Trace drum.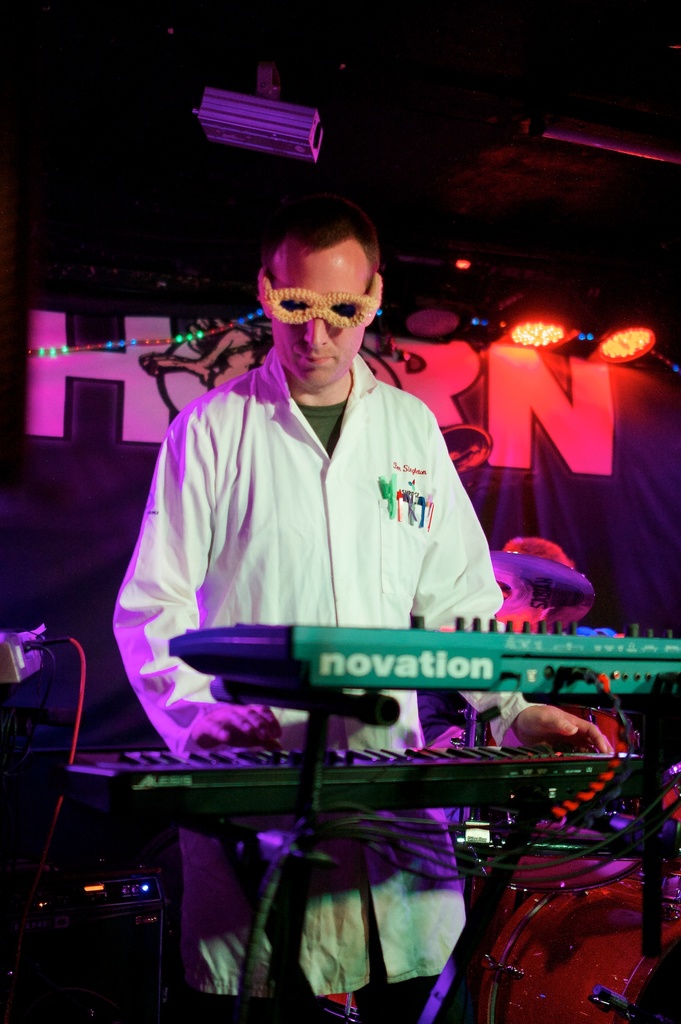
Traced to <box>485,897,680,1023</box>.
